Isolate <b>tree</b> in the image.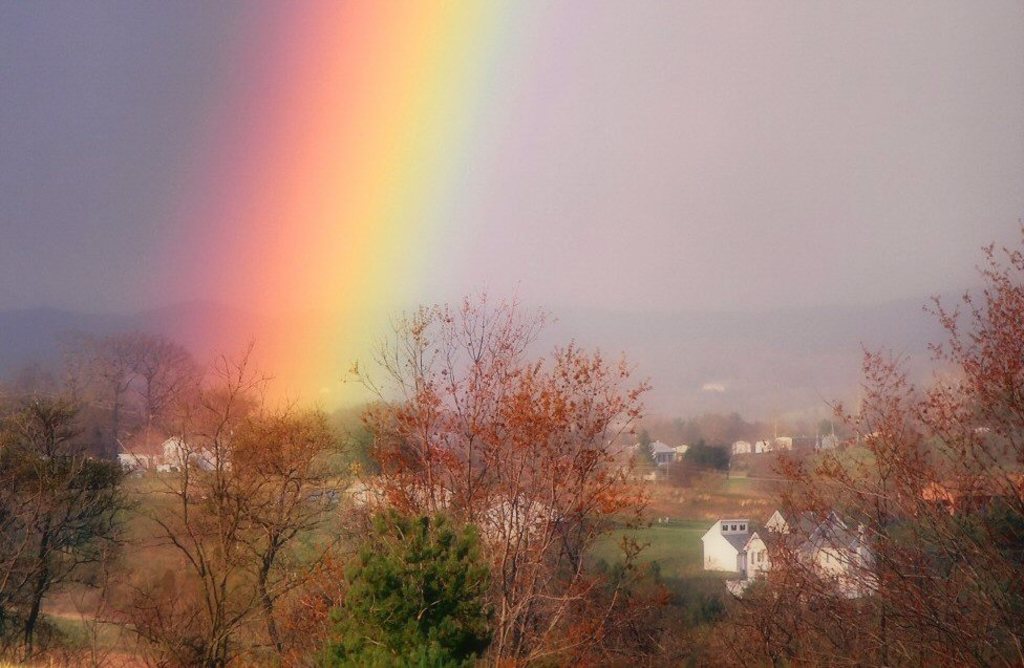
Isolated region: {"left": 346, "top": 288, "right": 653, "bottom": 667}.
